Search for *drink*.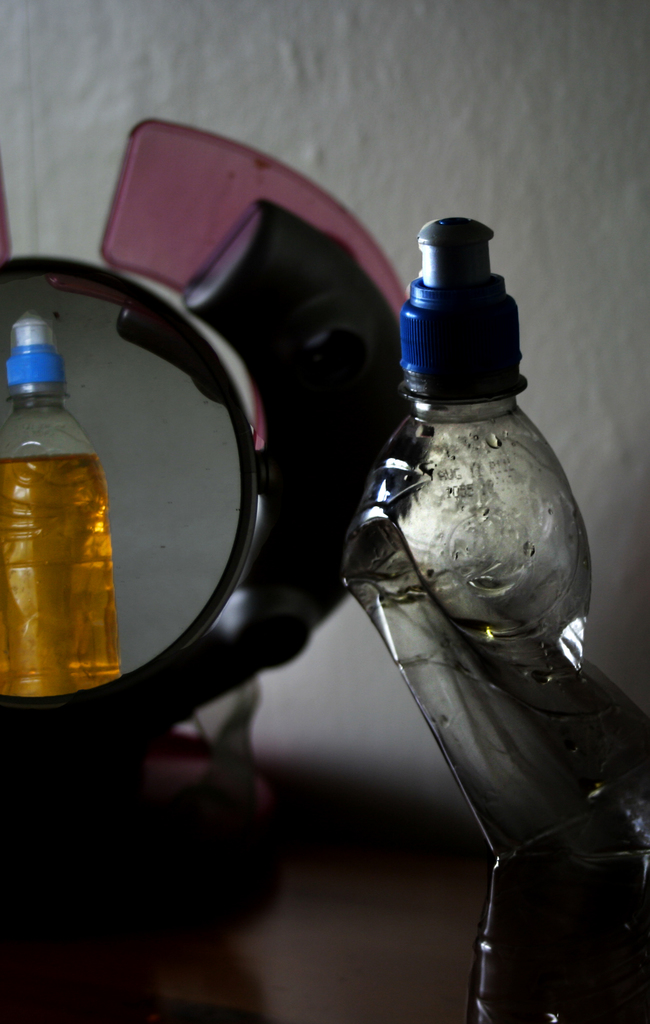
Found at pyautogui.locateOnScreen(468, 863, 649, 1023).
